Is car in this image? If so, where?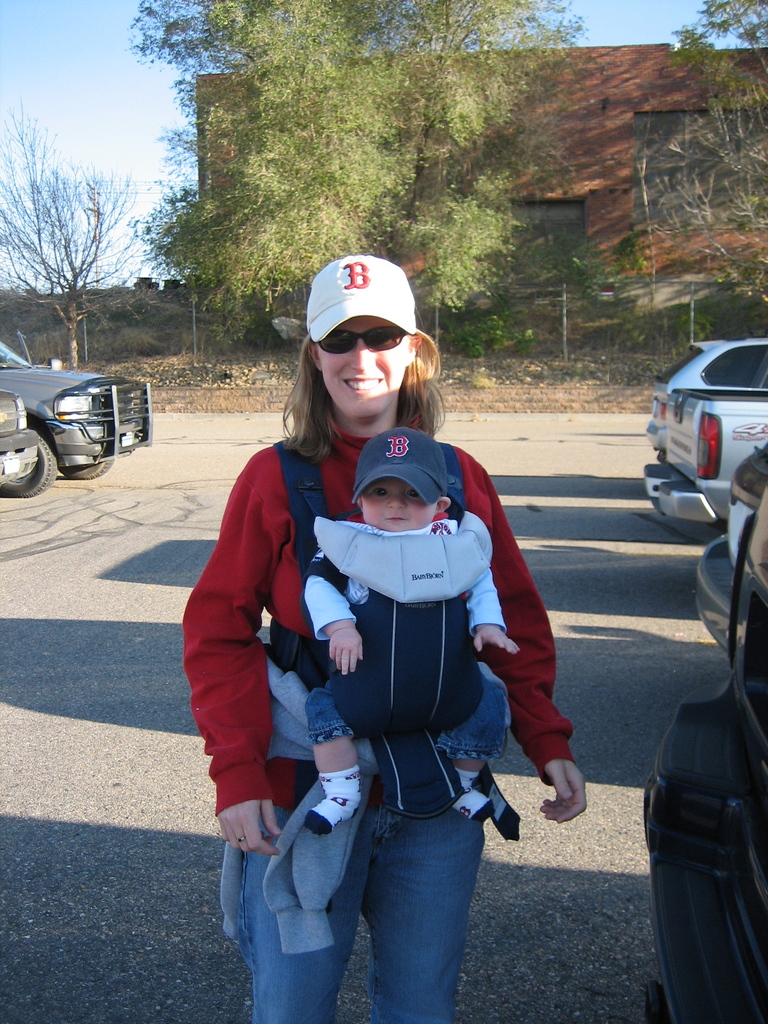
Yes, at 638 484 767 1023.
